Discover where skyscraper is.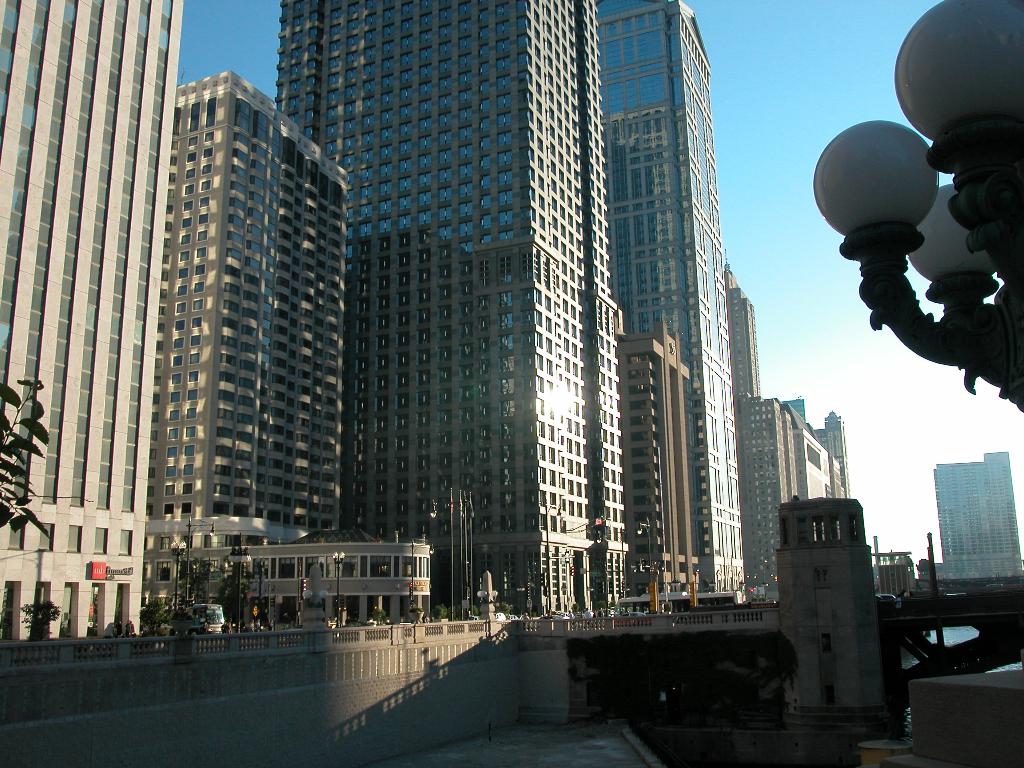
Discovered at 147 72 365 638.
